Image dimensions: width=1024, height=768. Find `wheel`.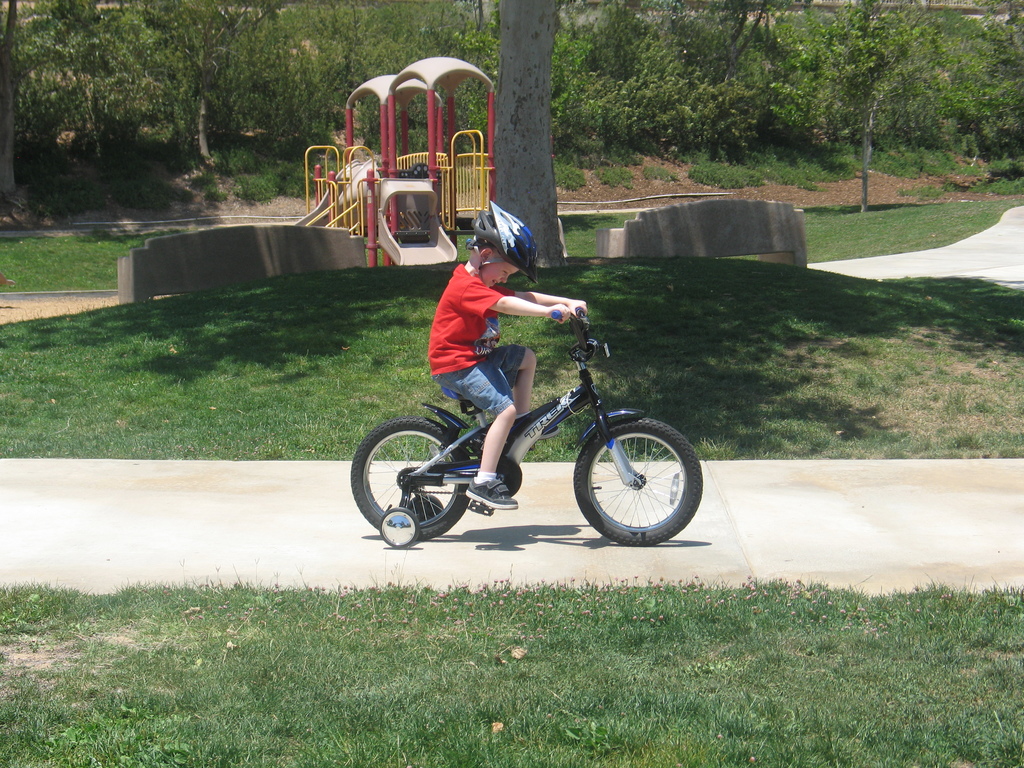
locate(572, 415, 684, 544).
